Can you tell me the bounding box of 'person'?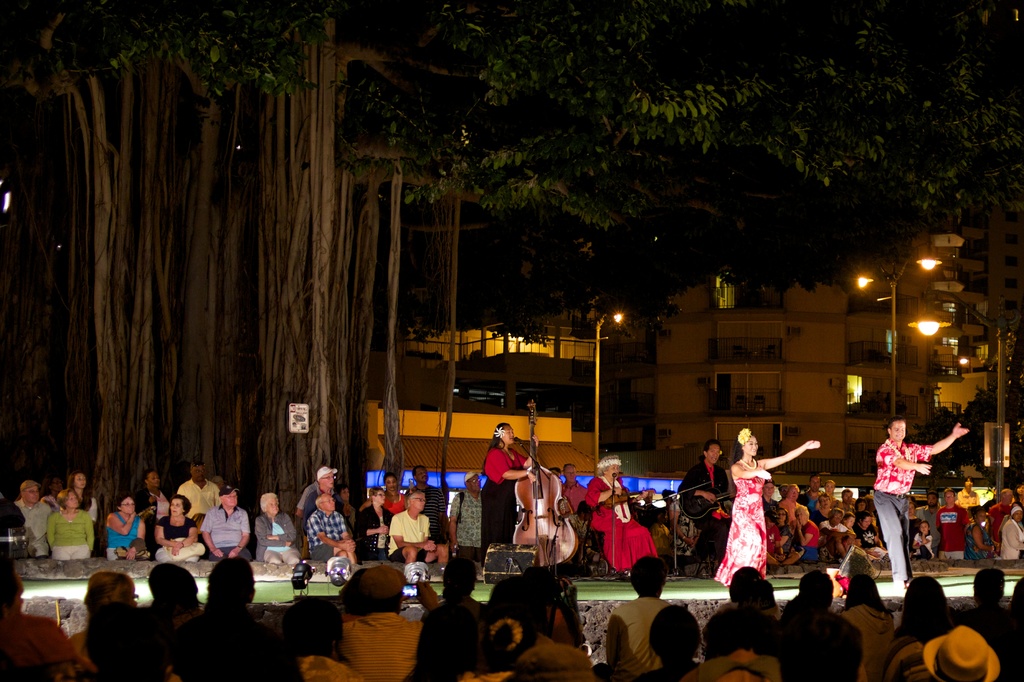
Rect(280, 592, 362, 681).
